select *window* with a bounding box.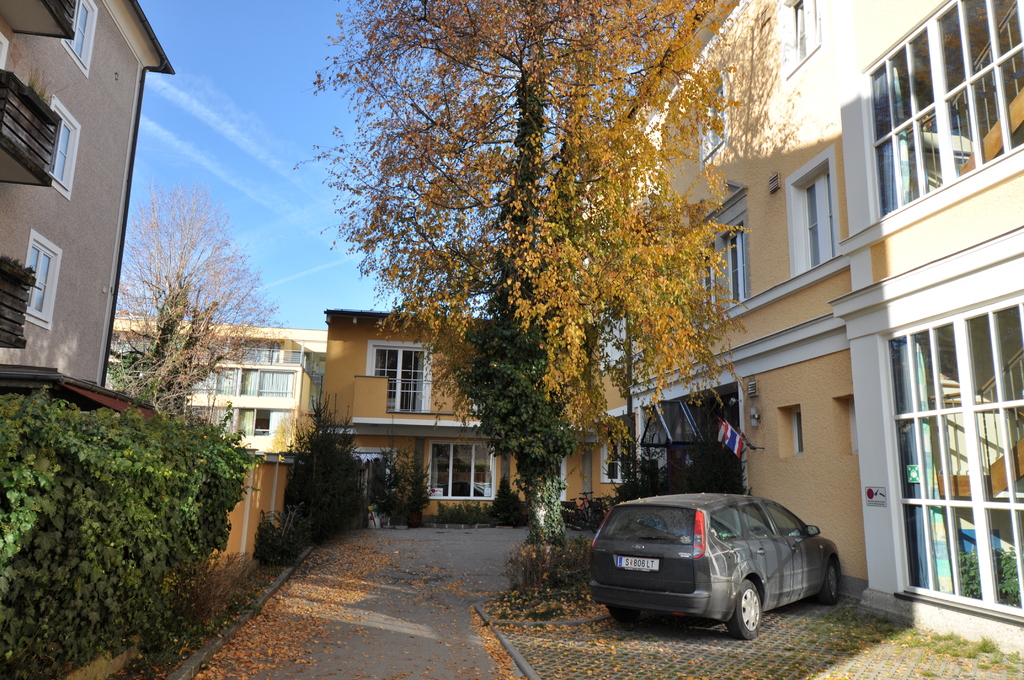
{"left": 834, "top": 388, "right": 860, "bottom": 459}.
